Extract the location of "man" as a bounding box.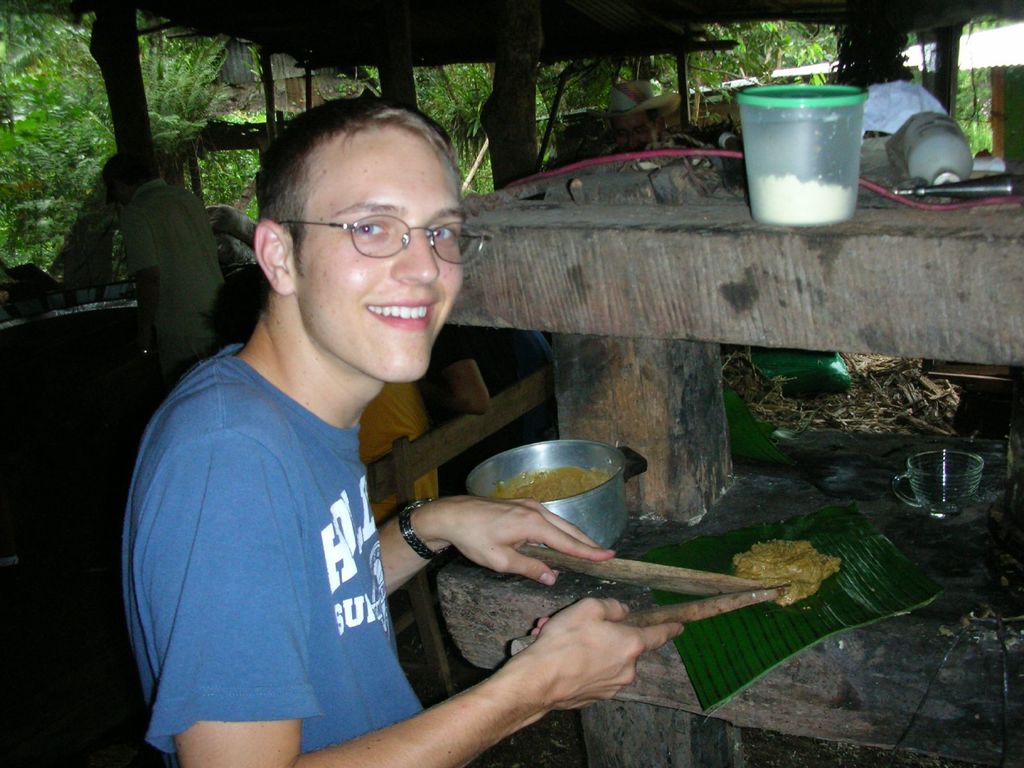
bbox=(591, 81, 680, 154).
